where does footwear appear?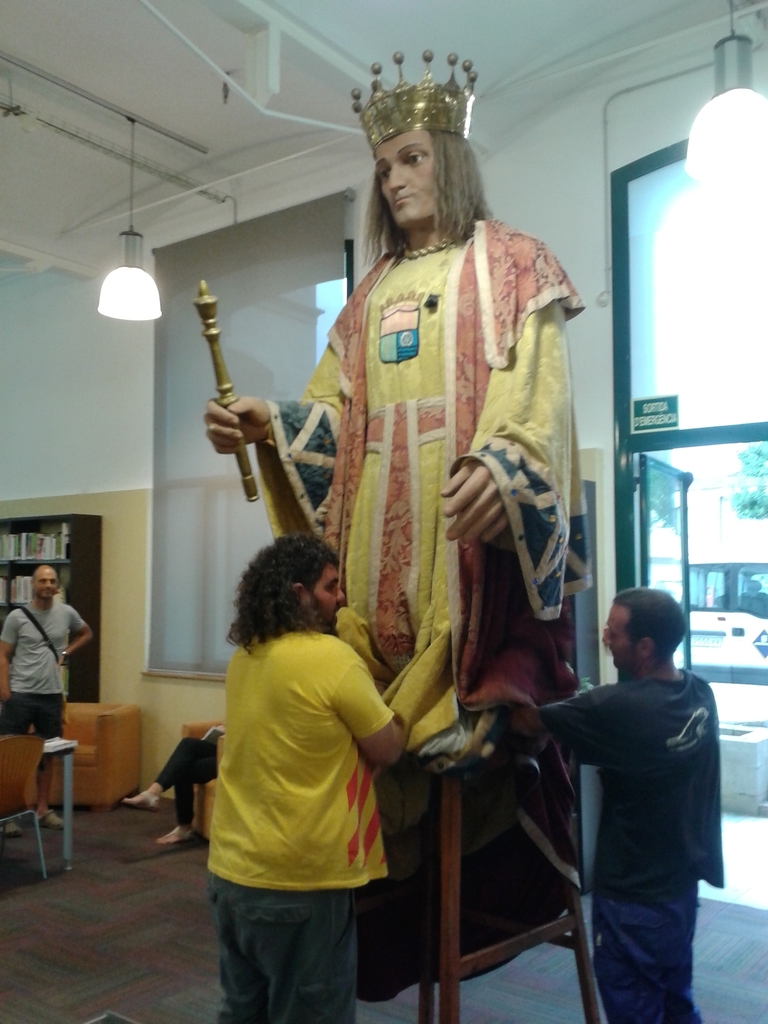
Appears at 1 824 22 841.
